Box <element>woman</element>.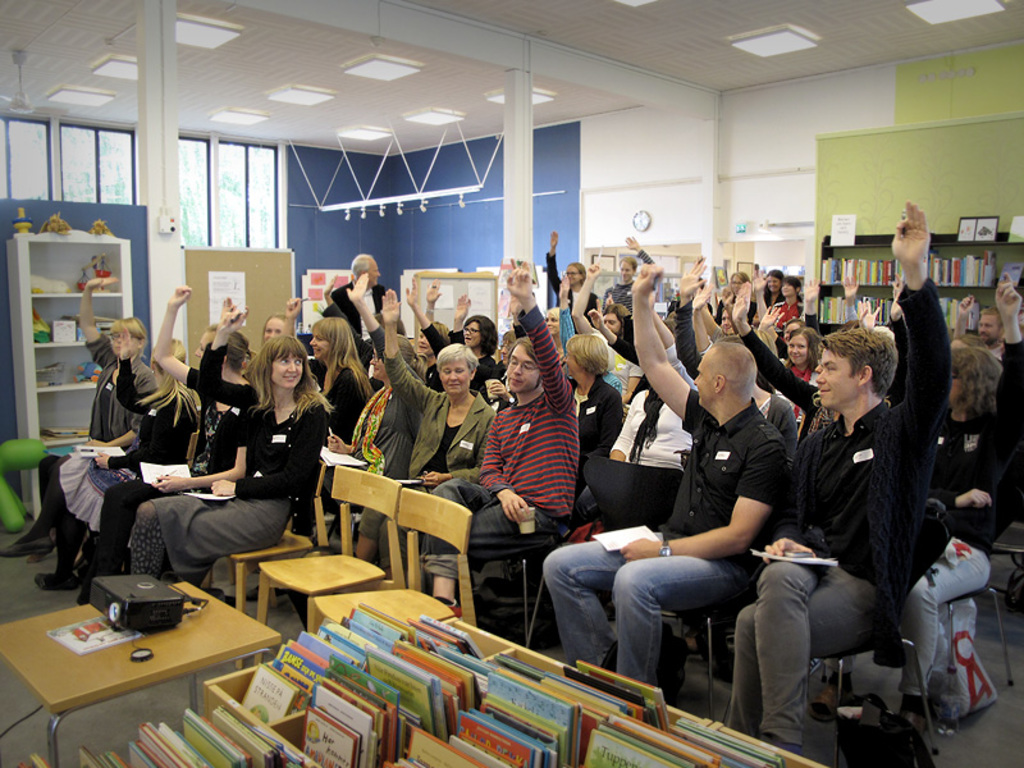
box=[324, 275, 426, 499].
